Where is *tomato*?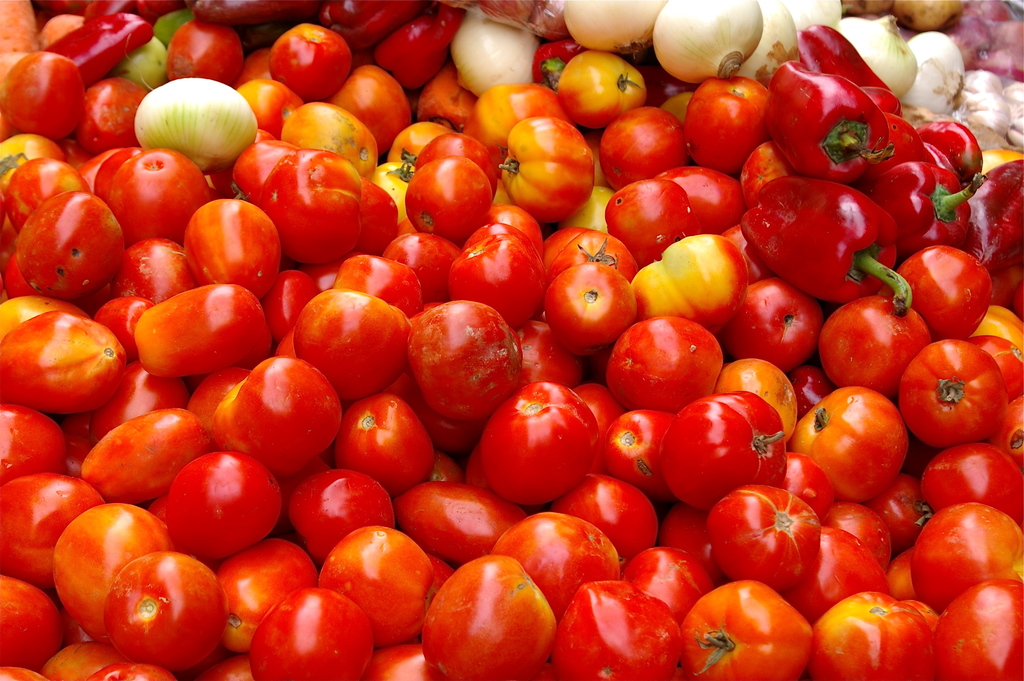
locate(150, 447, 267, 564).
